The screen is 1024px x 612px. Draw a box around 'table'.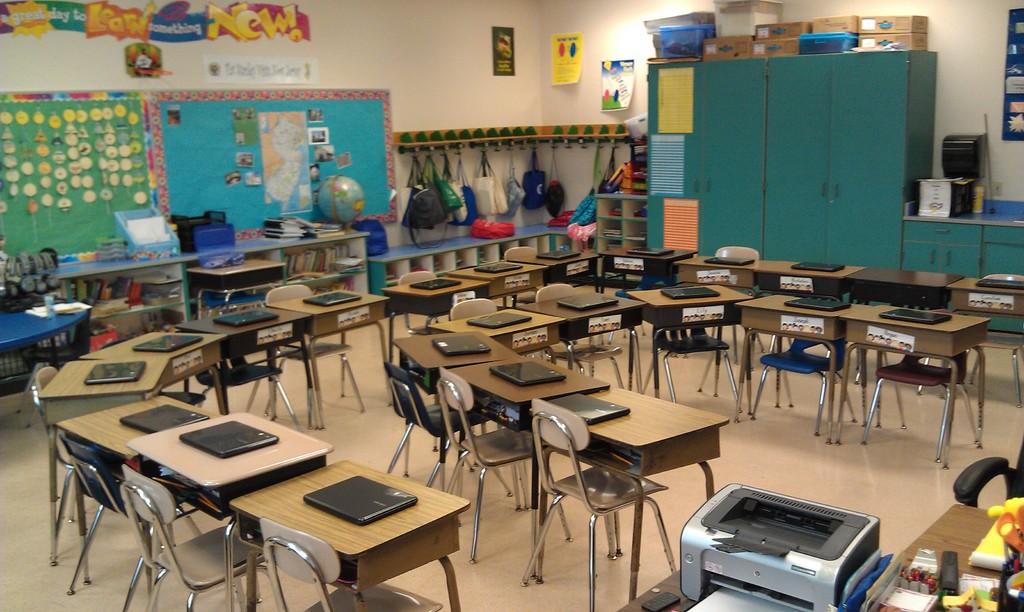
{"x1": 0, "y1": 290, "x2": 101, "y2": 382}.
